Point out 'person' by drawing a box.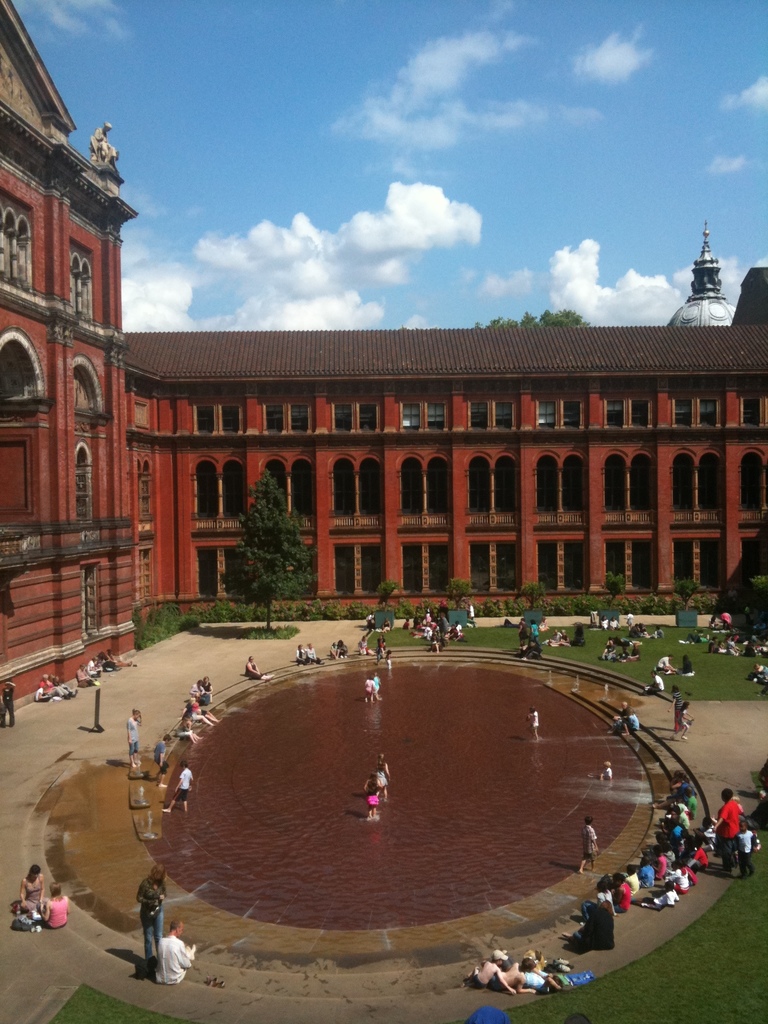
(611, 695, 634, 733).
